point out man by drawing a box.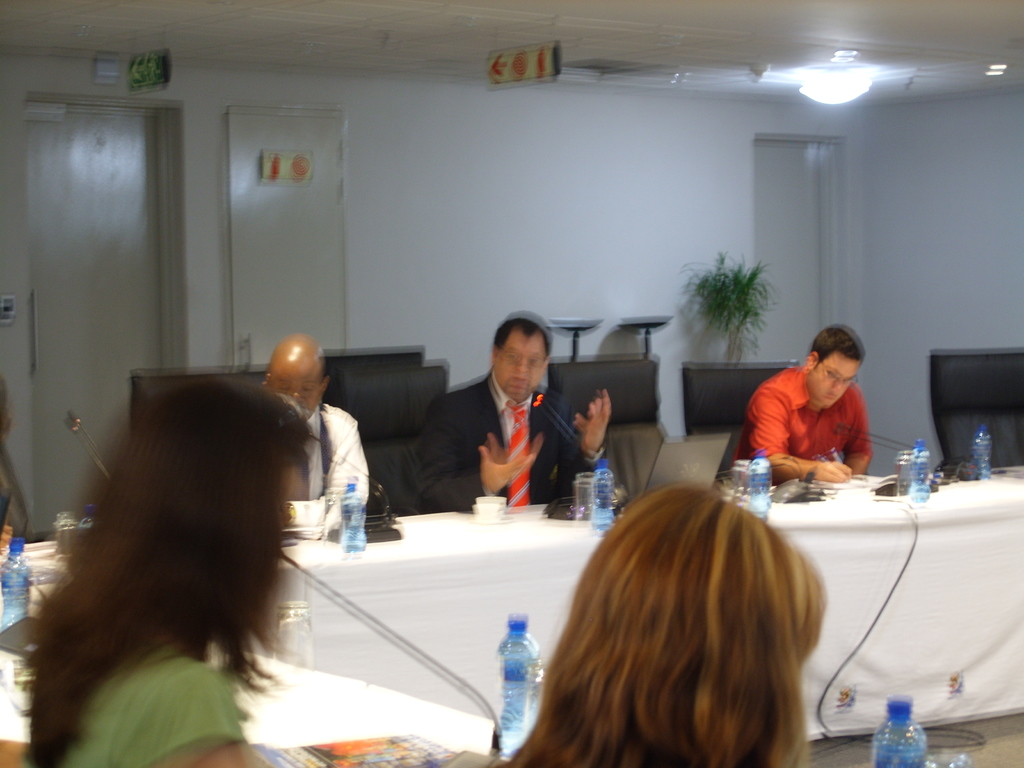
260:335:369:535.
